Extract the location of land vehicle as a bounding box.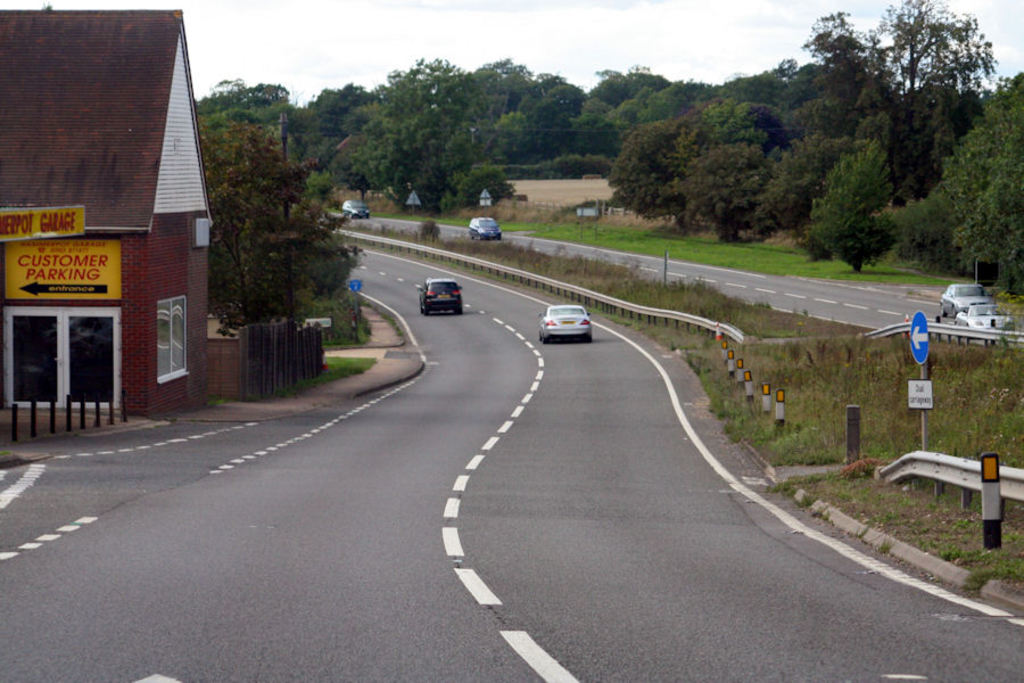
left=958, top=308, right=1008, bottom=324.
